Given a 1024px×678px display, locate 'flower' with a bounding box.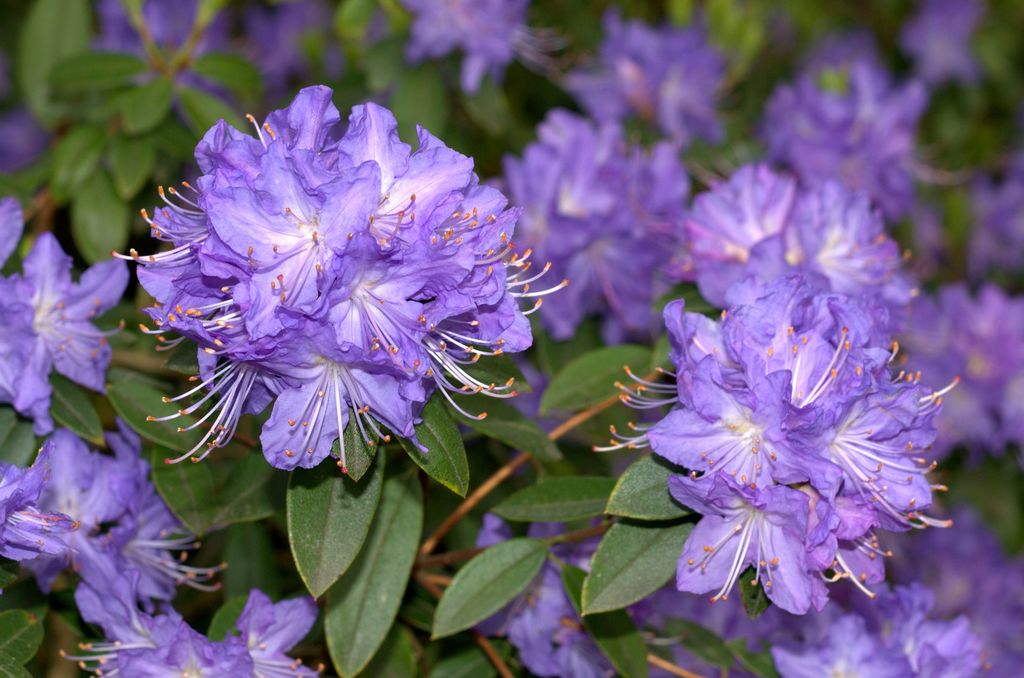
Located: [left=136, top=69, right=531, bottom=495].
